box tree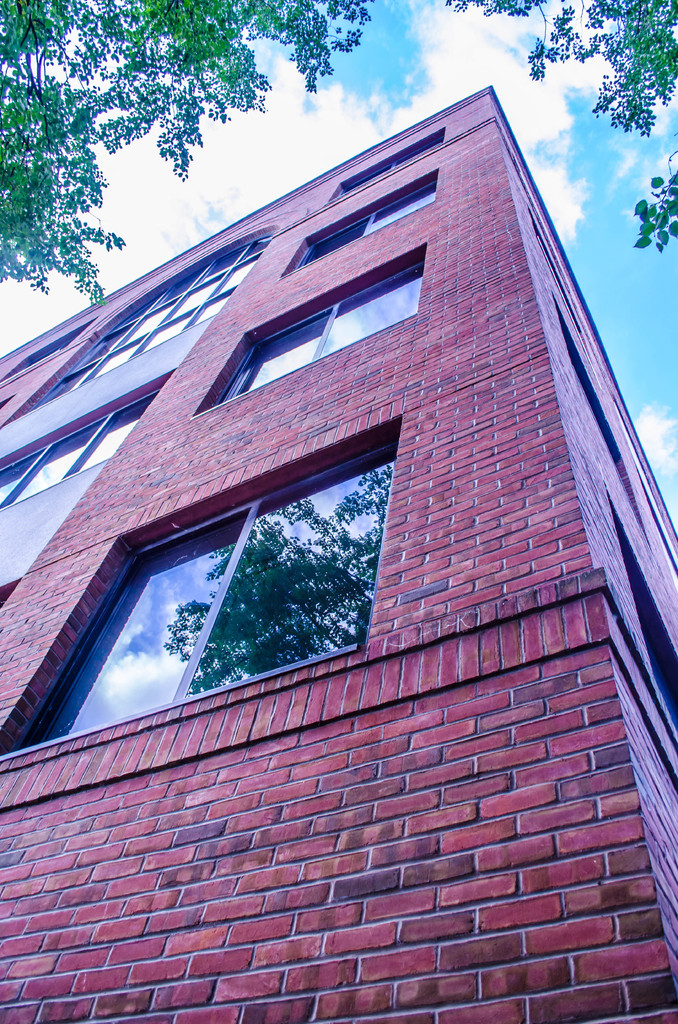
[448, 0, 677, 255]
